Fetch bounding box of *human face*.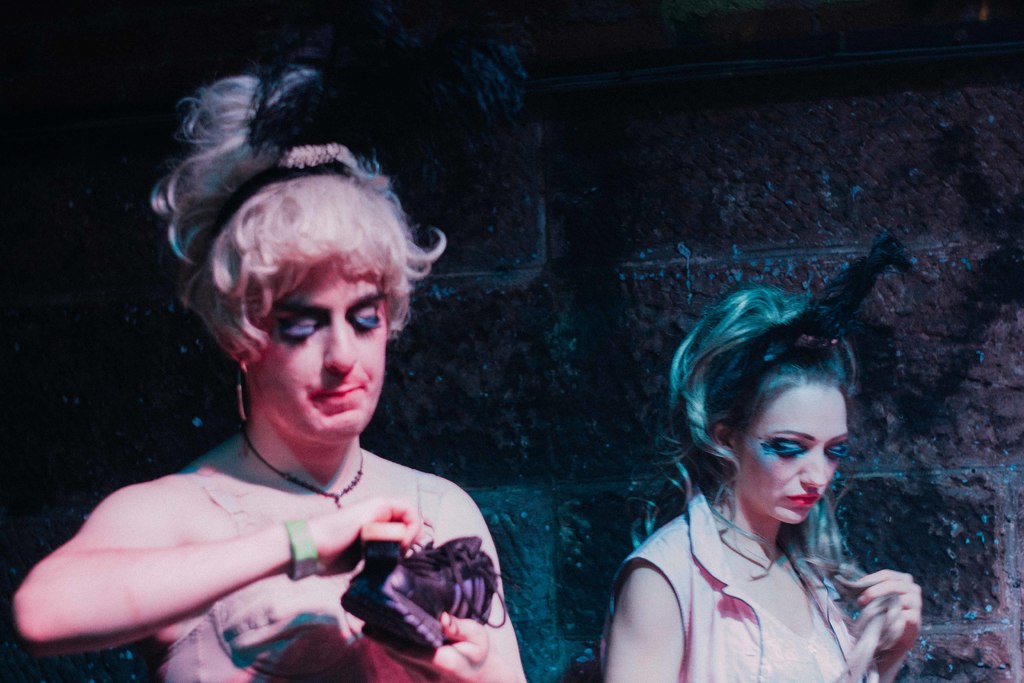
Bbox: 742, 381, 846, 525.
